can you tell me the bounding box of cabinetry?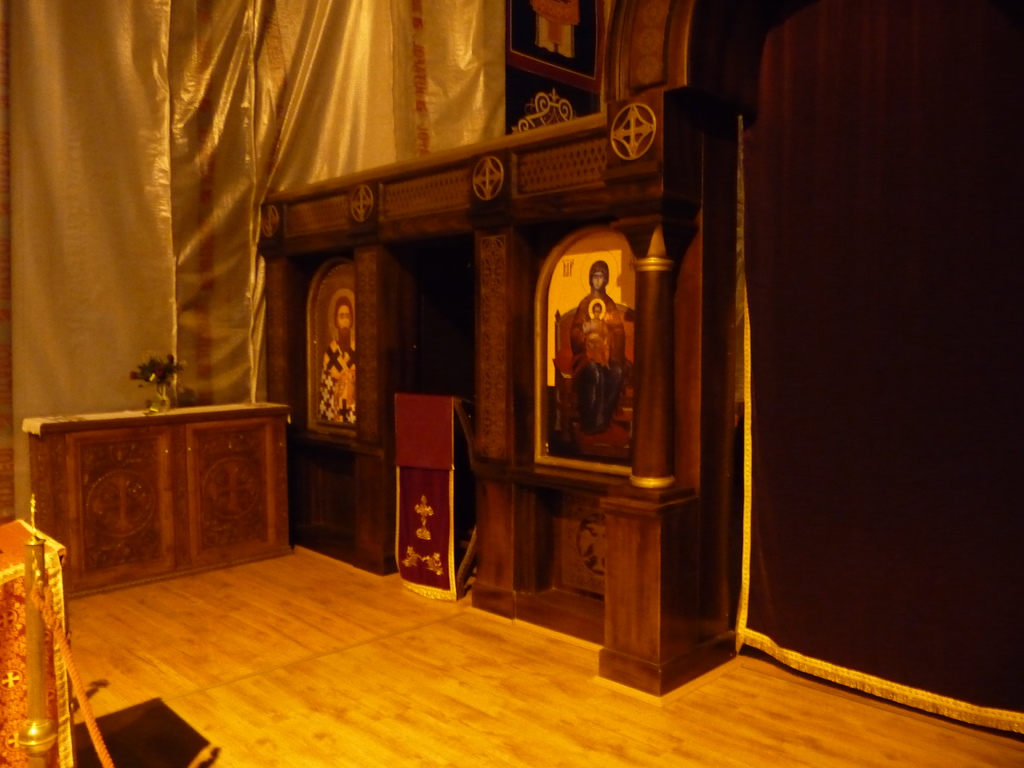
l=40, t=385, r=329, b=621.
